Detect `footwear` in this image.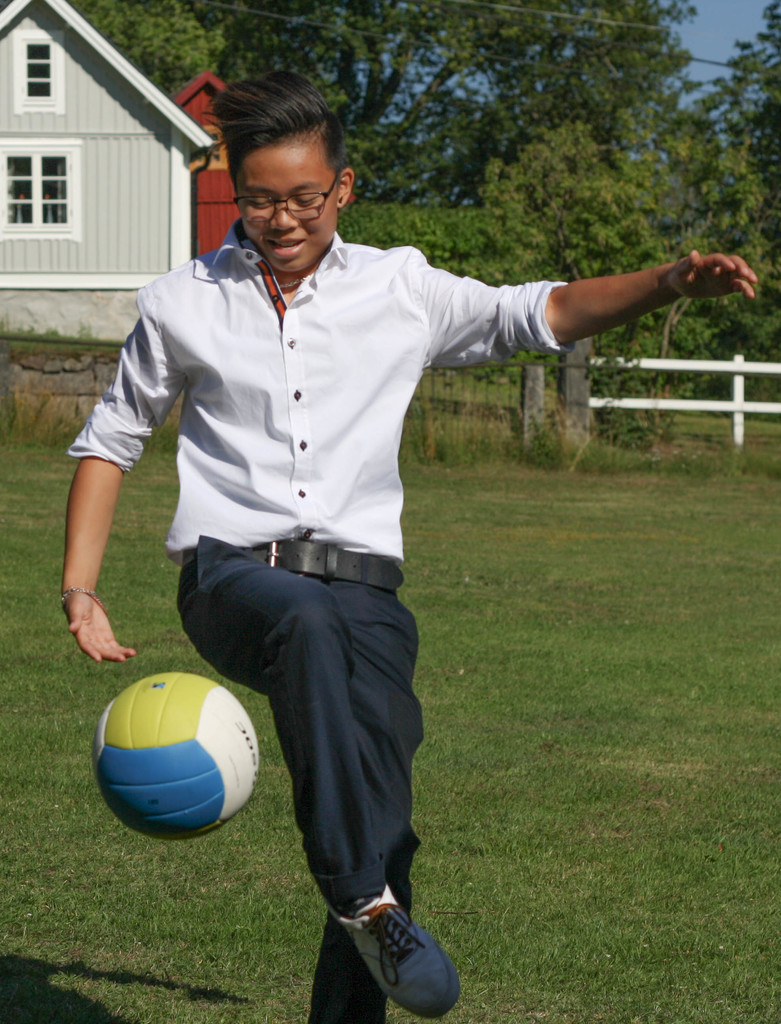
Detection: (319, 877, 465, 1023).
